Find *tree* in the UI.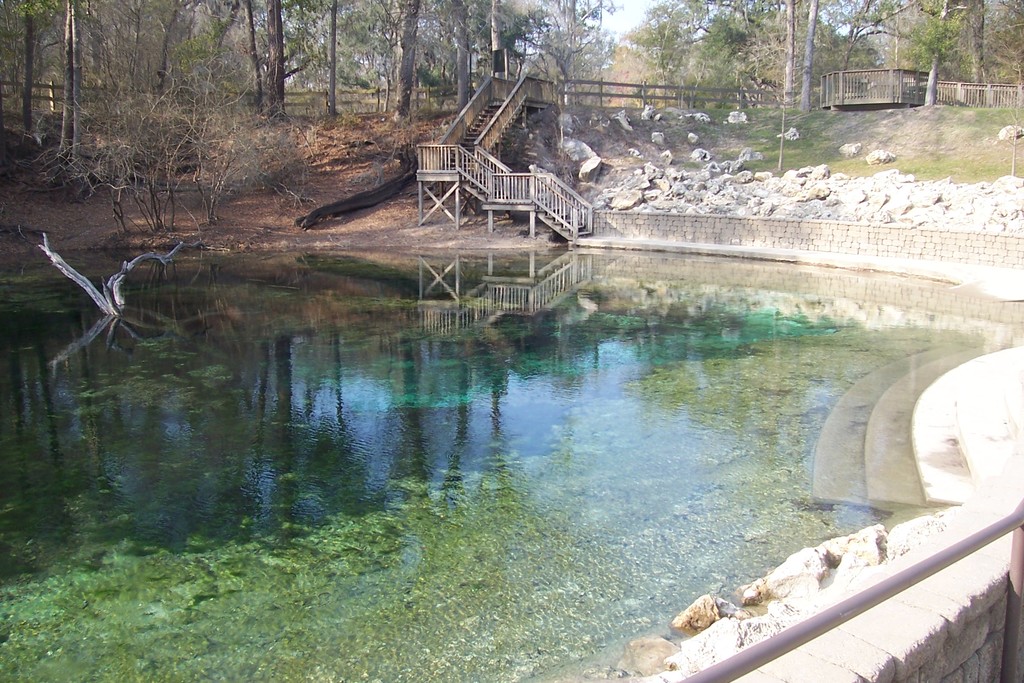
UI element at region(749, 0, 800, 92).
